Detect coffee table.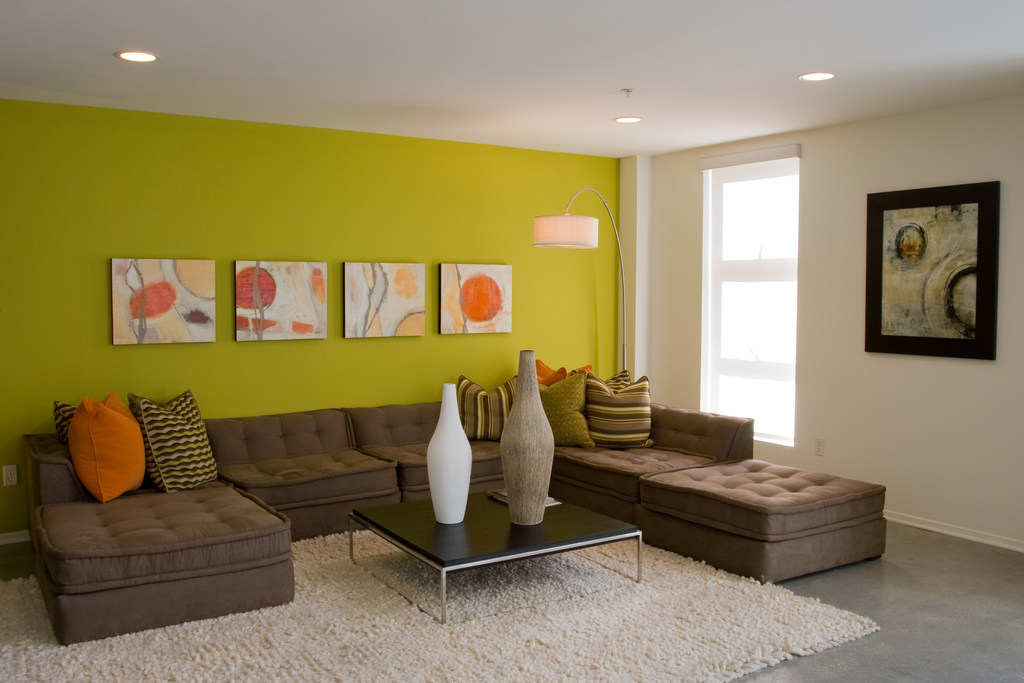
Detected at detection(358, 502, 680, 604).
